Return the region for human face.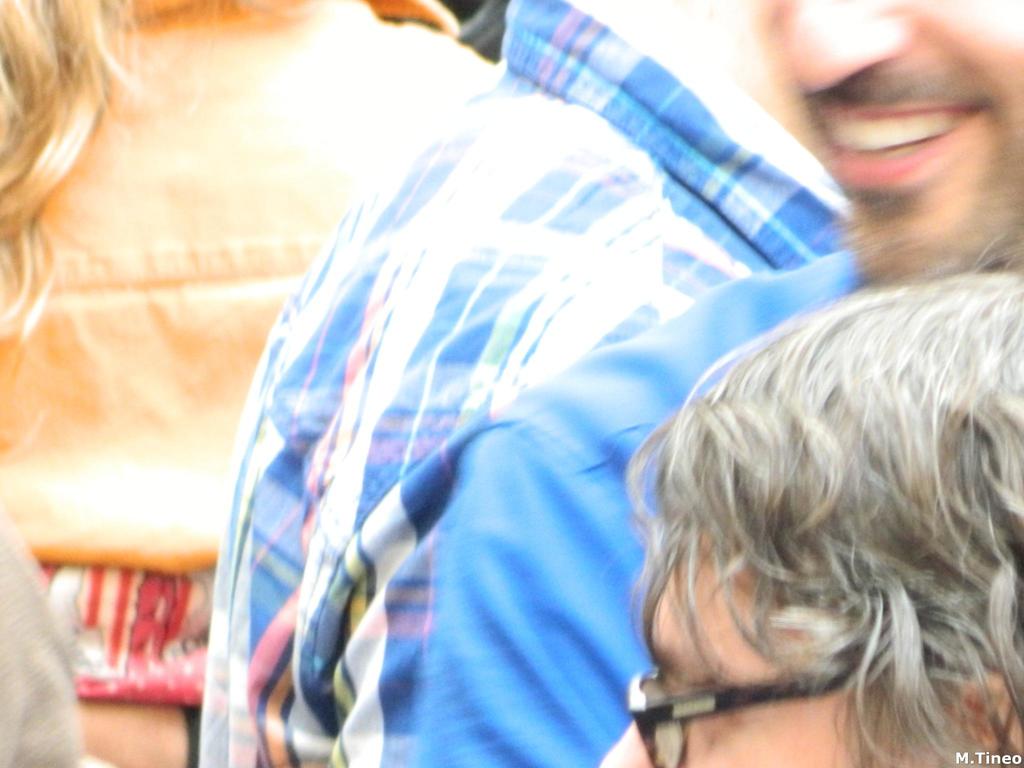
(744,2,1023,282).
